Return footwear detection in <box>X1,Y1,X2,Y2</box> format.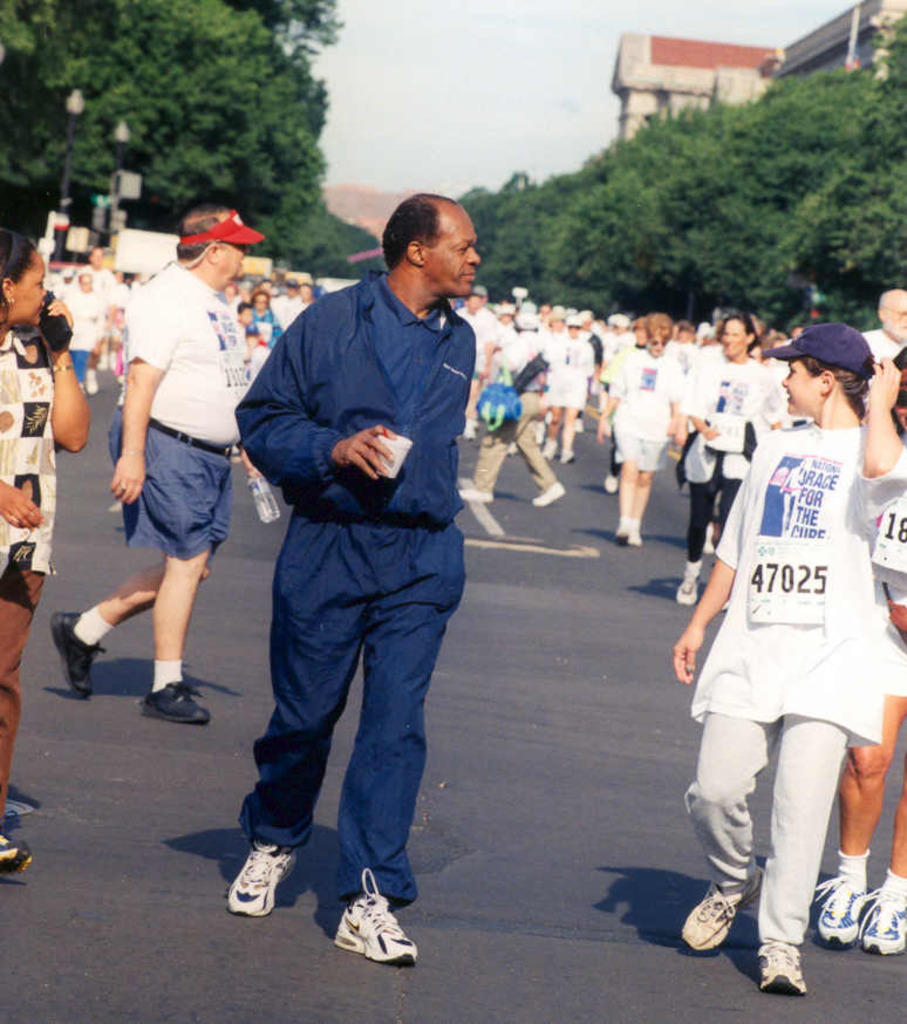
<box>0,821,22,874</box>.
